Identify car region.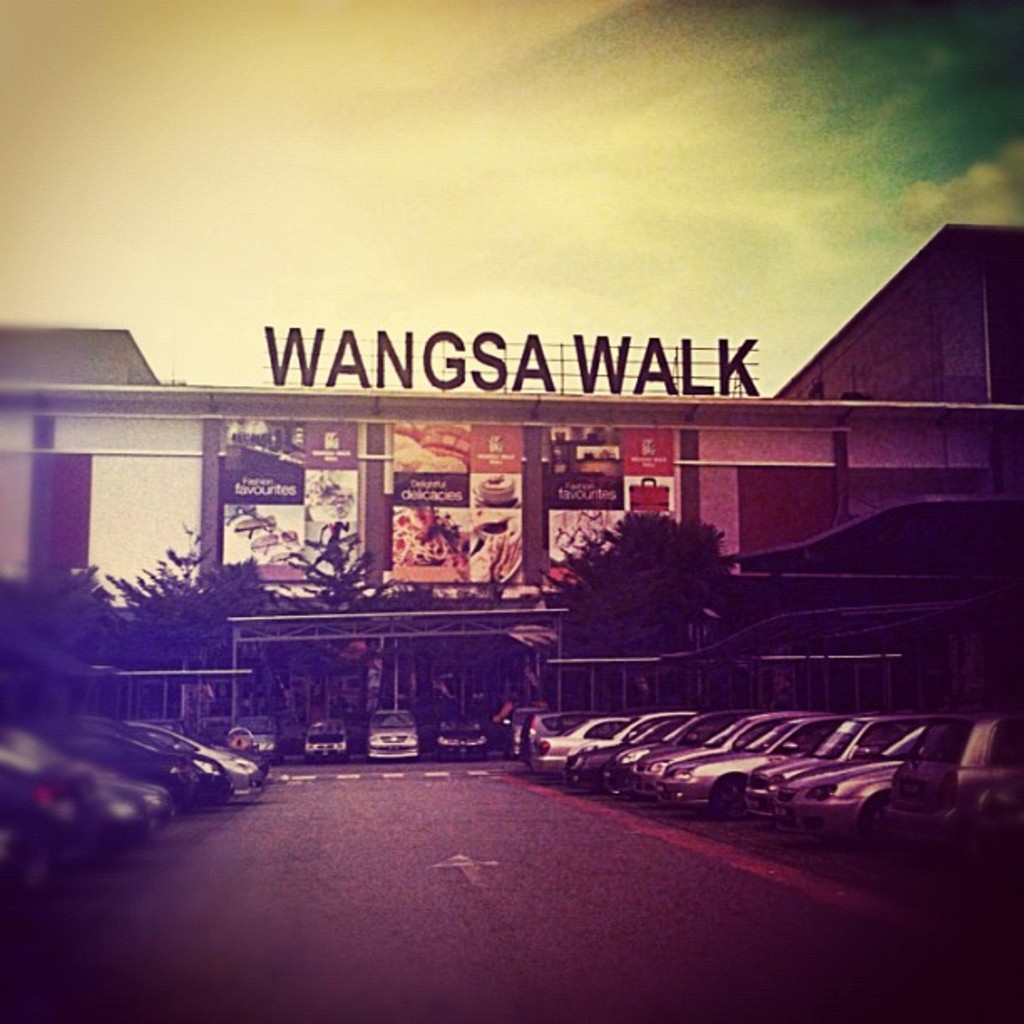
Region: [left=423, top=699, right=490, bottom=765].
